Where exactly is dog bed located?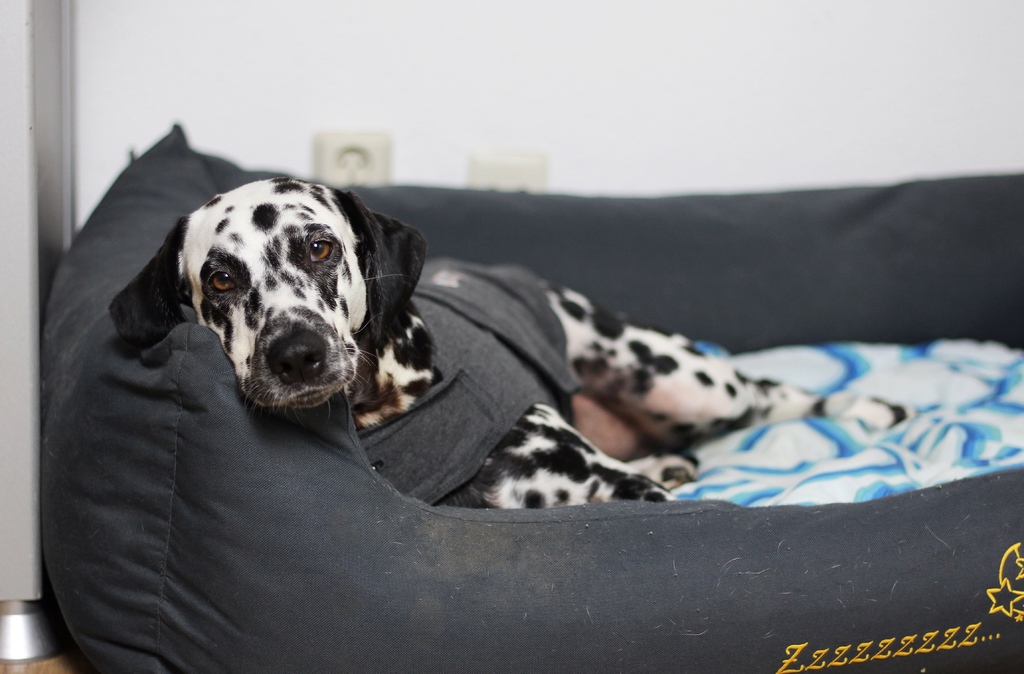
Its bounding box is {"left": 39, "top": 124, "right": 1023, "bottom": 673}.
